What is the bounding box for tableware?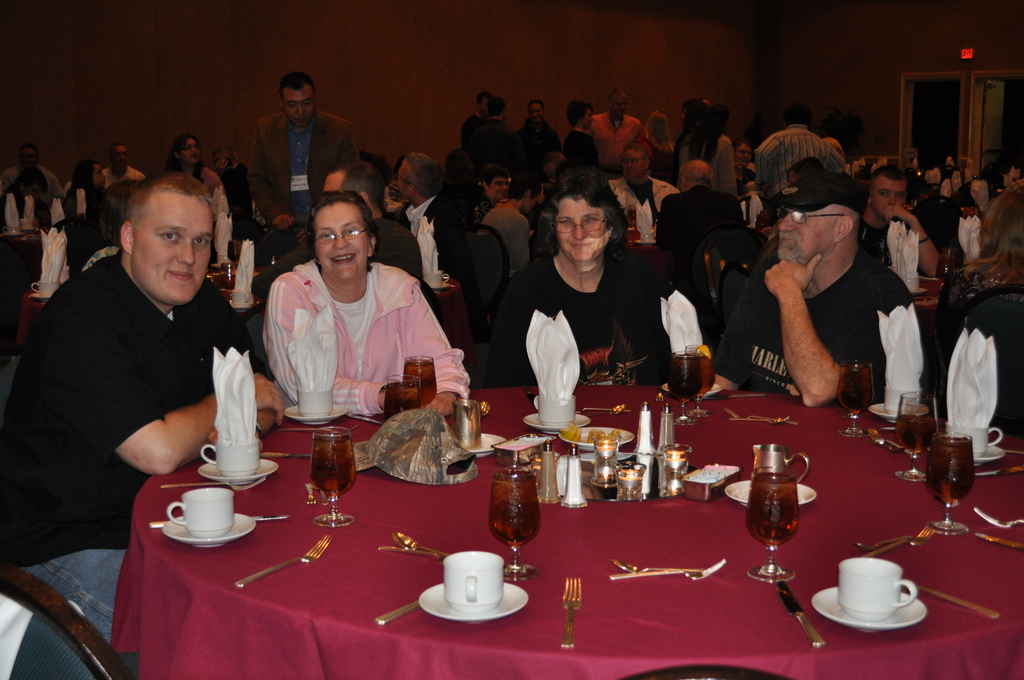
BBox(838, 555, 918, 621).
